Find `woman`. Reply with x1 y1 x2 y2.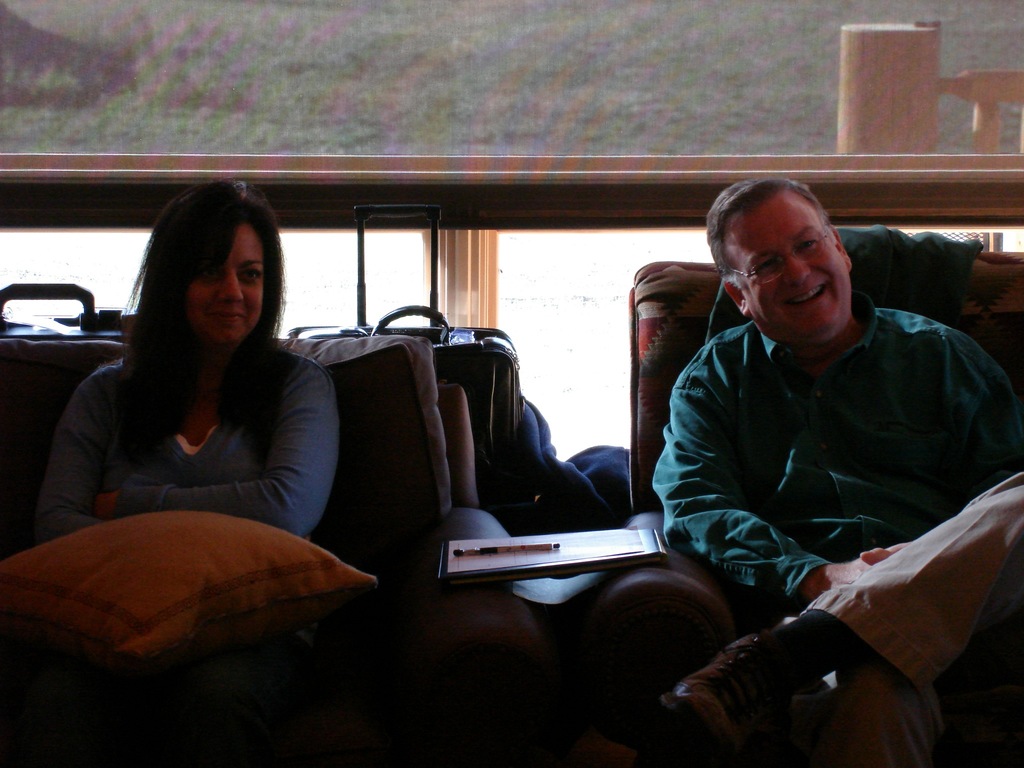
65 200 302 564.
